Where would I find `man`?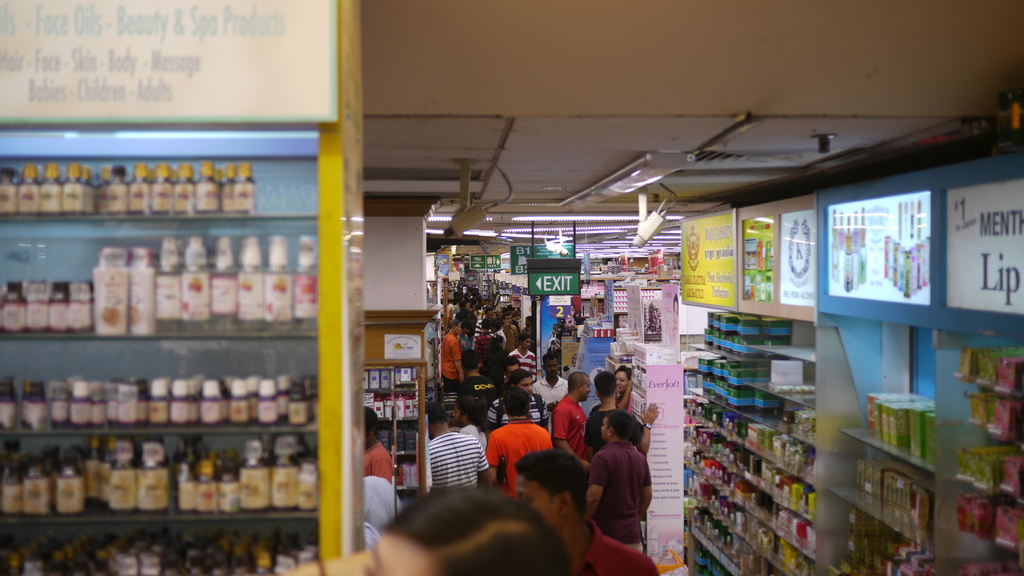
At 364, 474, 406, 529.
